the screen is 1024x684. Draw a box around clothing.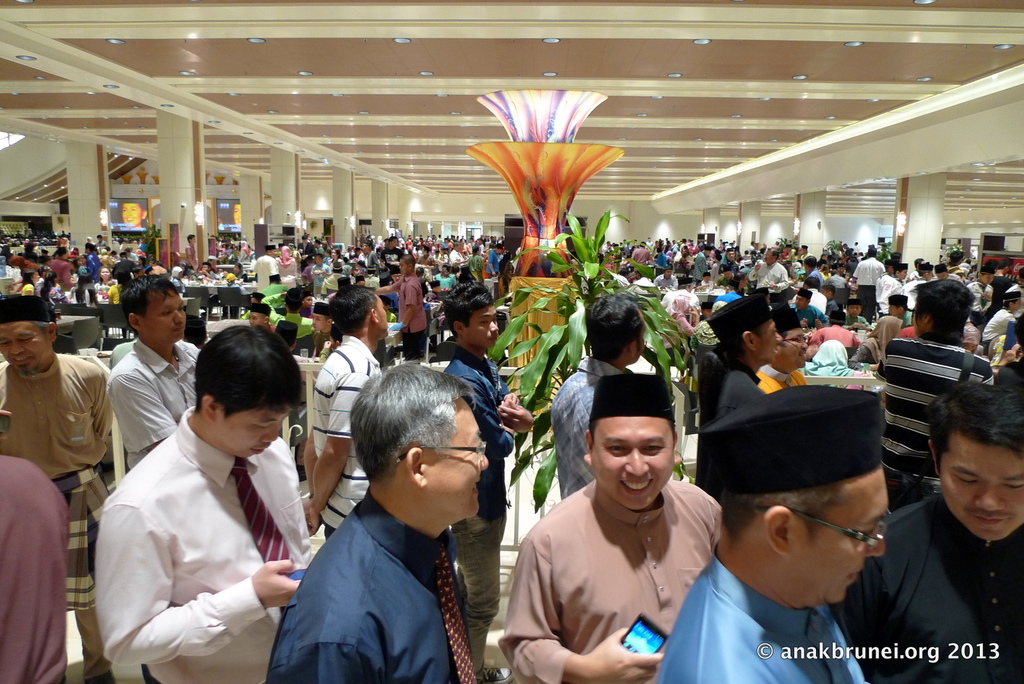
(311, 264, 332, 292).
